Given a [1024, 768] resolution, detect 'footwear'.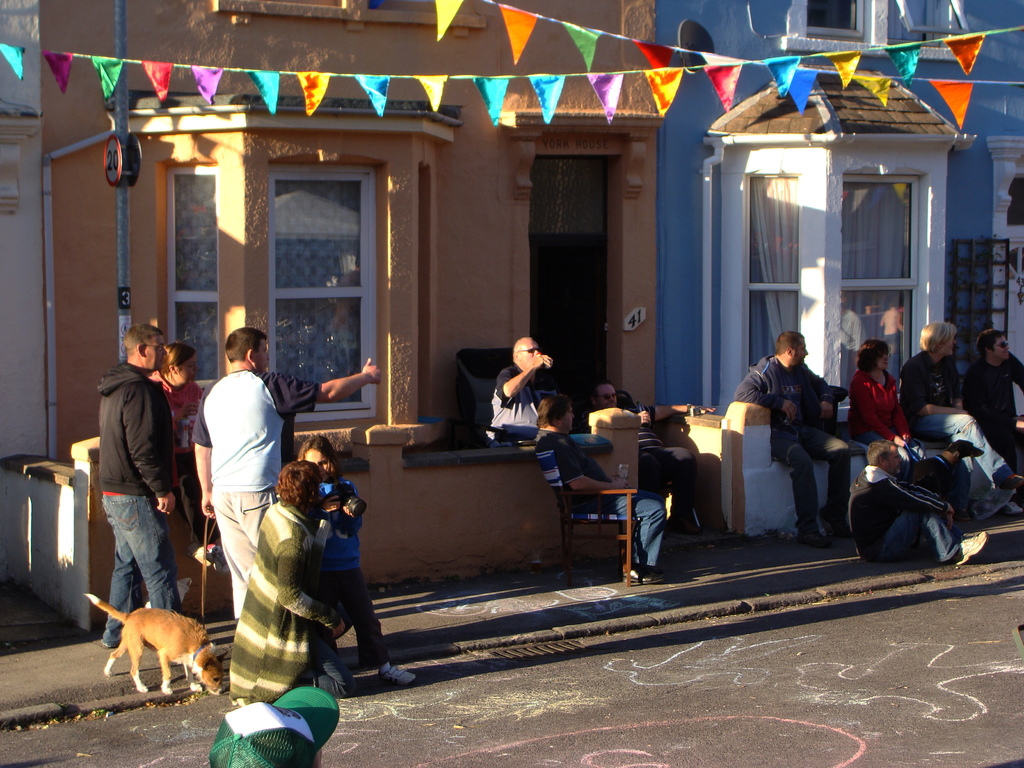
{"x1": 954, "y1": 529, "x2": 988, "y2": 573}.
